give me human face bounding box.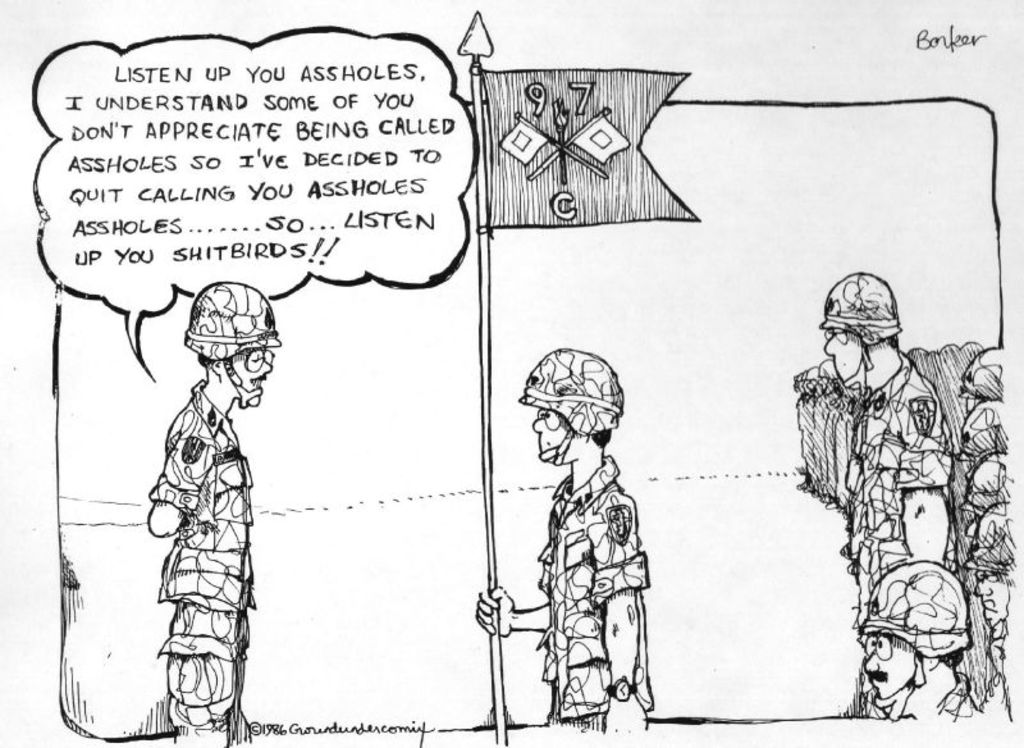
Rect(232, 352, 274, 409).
